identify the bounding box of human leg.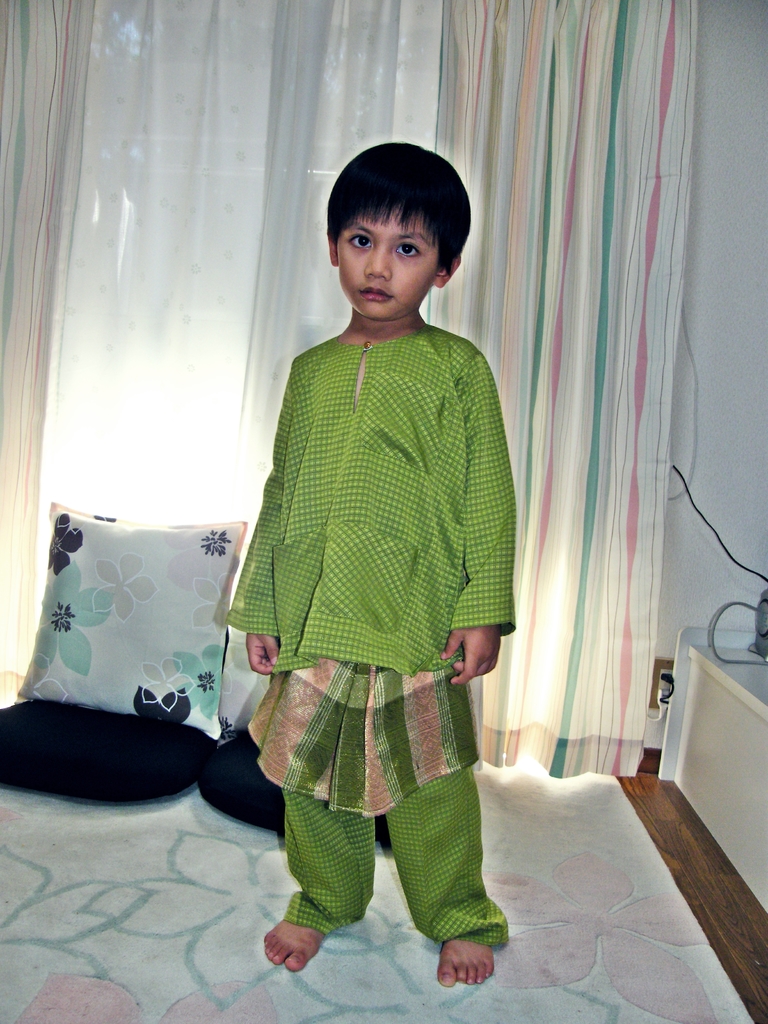
bbox=(379, 772, 515, 986).
